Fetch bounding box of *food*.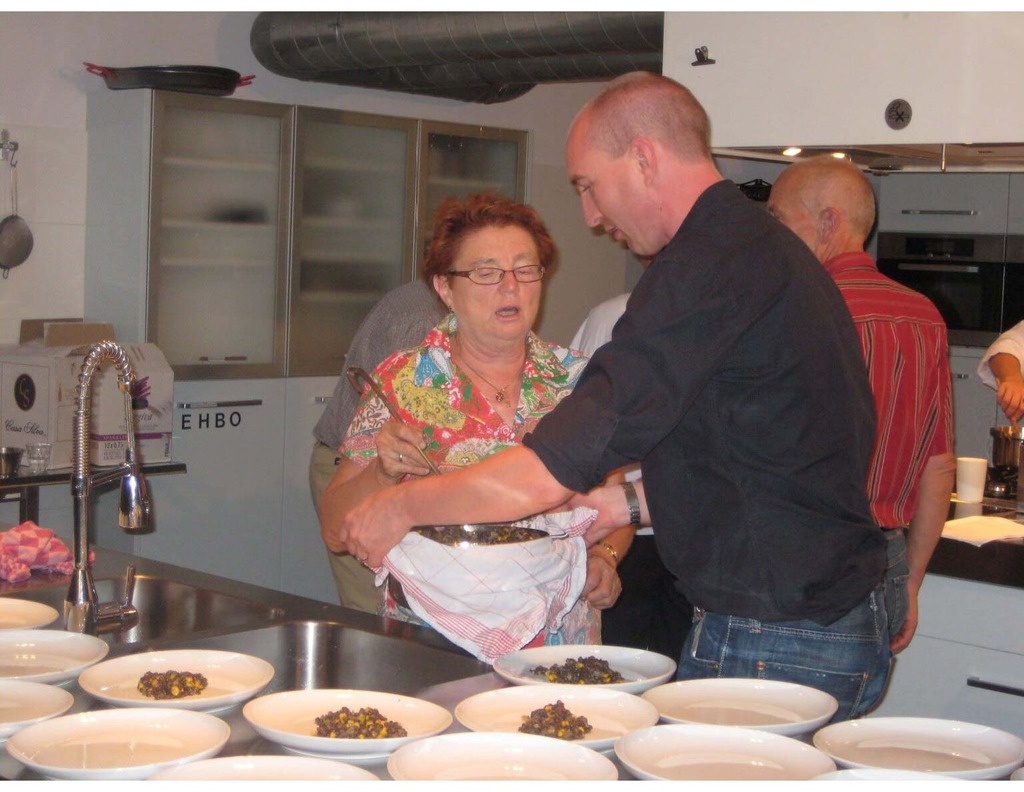
Bbox: (x1=516, y1=696, x2=596, y2=741).
